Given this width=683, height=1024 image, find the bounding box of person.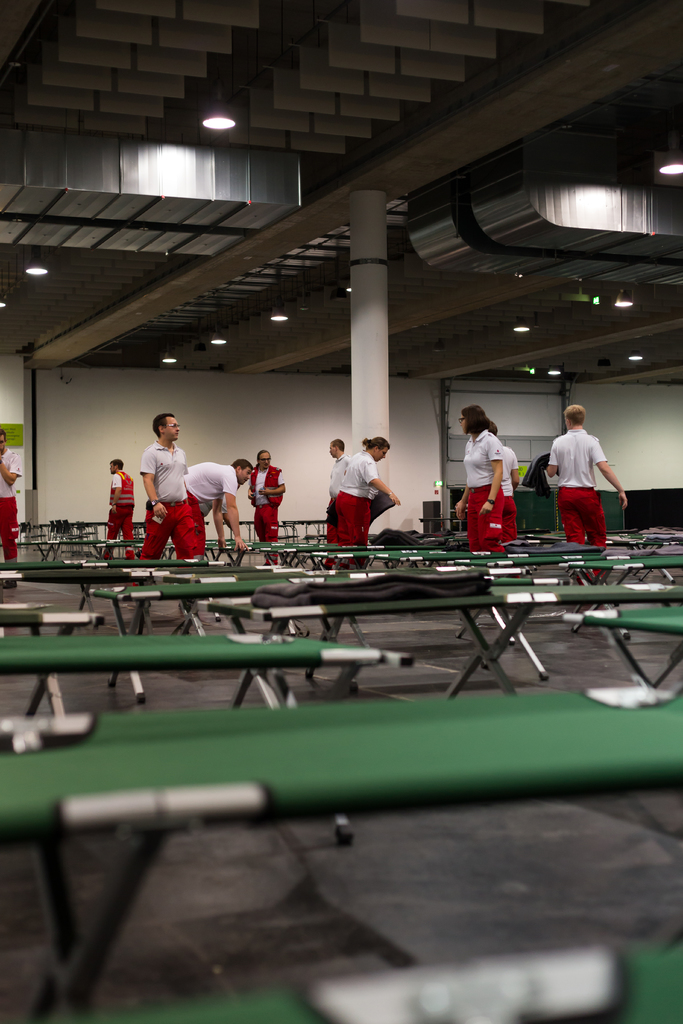
Rect(183, 457, 255, 560).
